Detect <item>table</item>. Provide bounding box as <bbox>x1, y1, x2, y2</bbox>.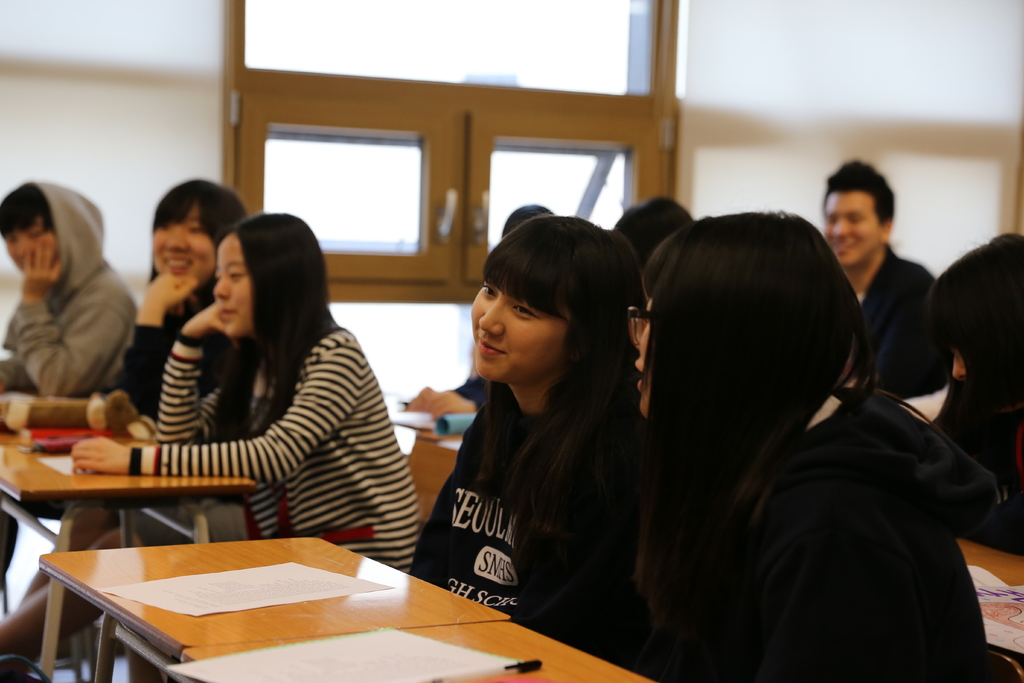
<bbox>957, 537, 1023, 682</bbox>.
